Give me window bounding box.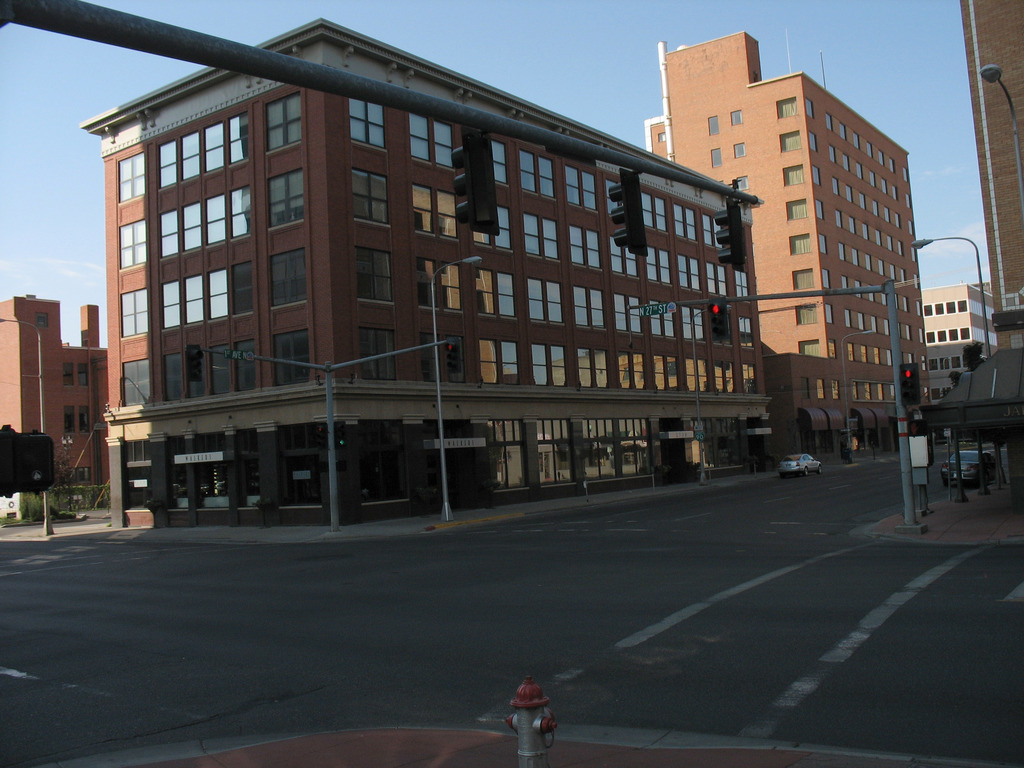
bbox=(232, 259, 253, 312).
